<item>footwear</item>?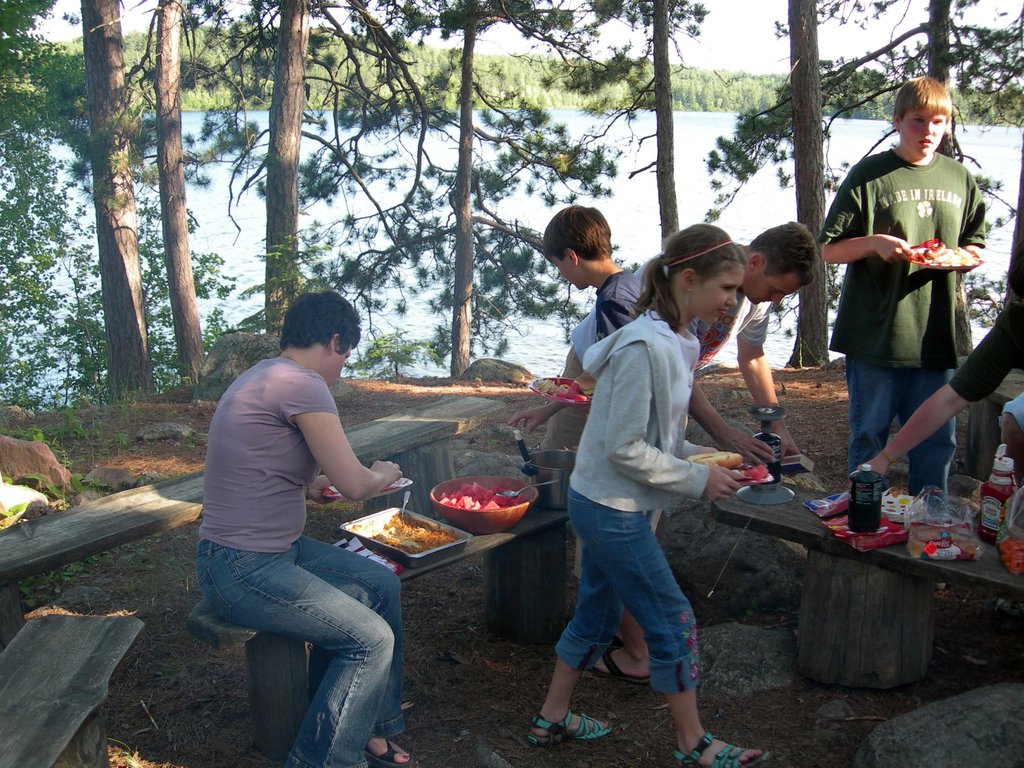
(521,706,612,749)
